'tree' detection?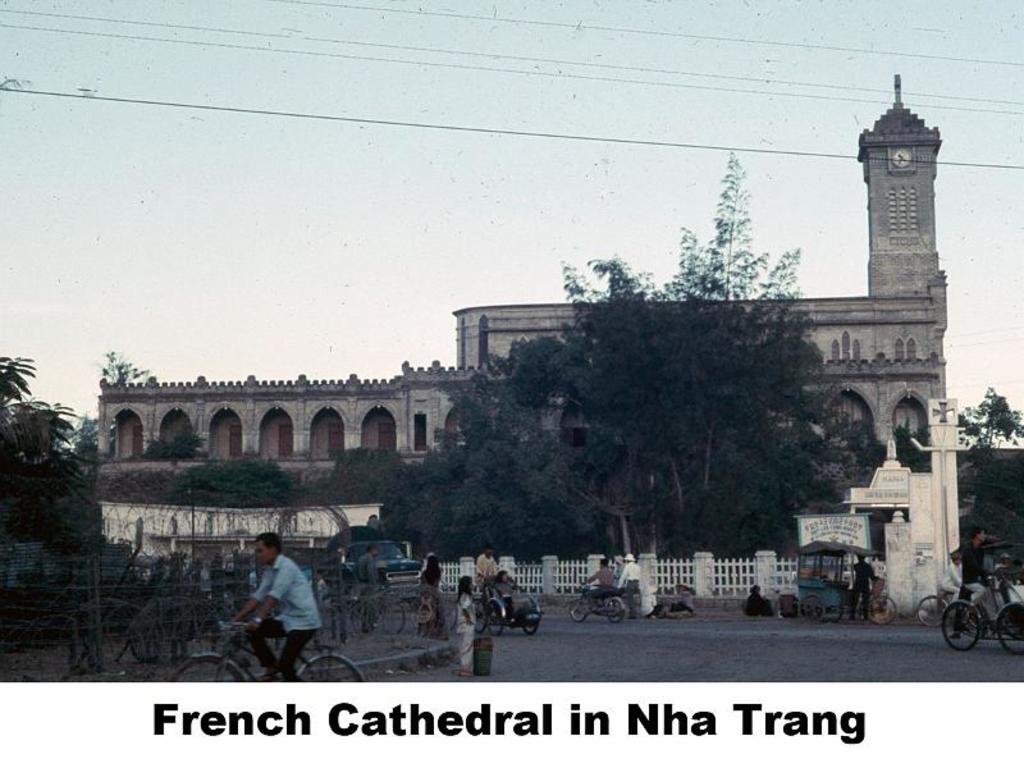
503, 154, 855, 549
